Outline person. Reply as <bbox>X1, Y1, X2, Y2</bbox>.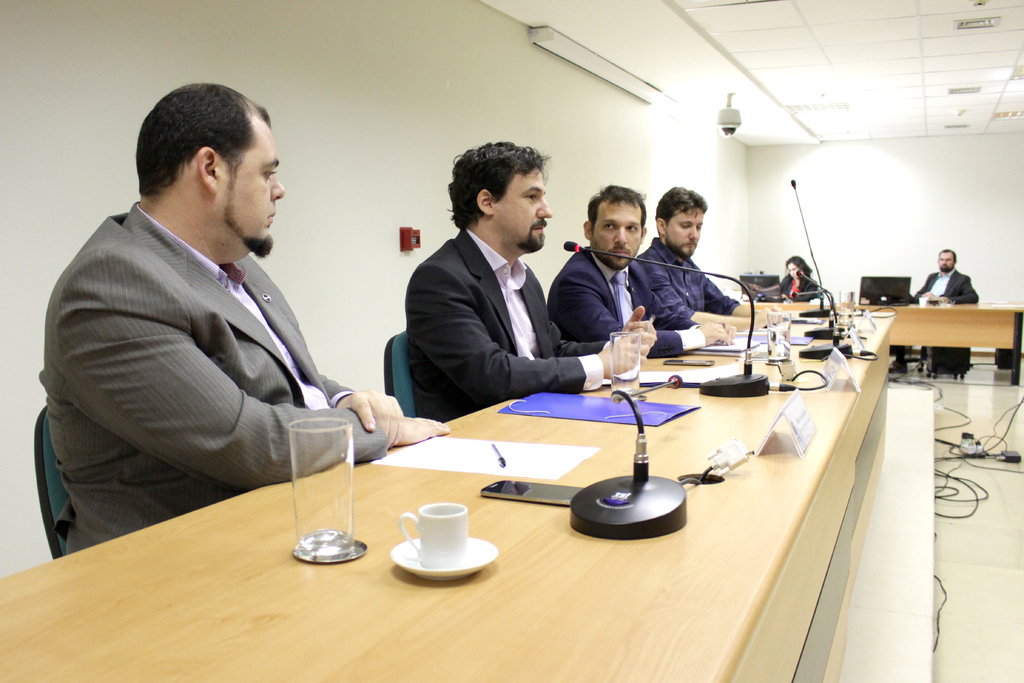
<bbox>884, 252, 989, 375</bbox>.
